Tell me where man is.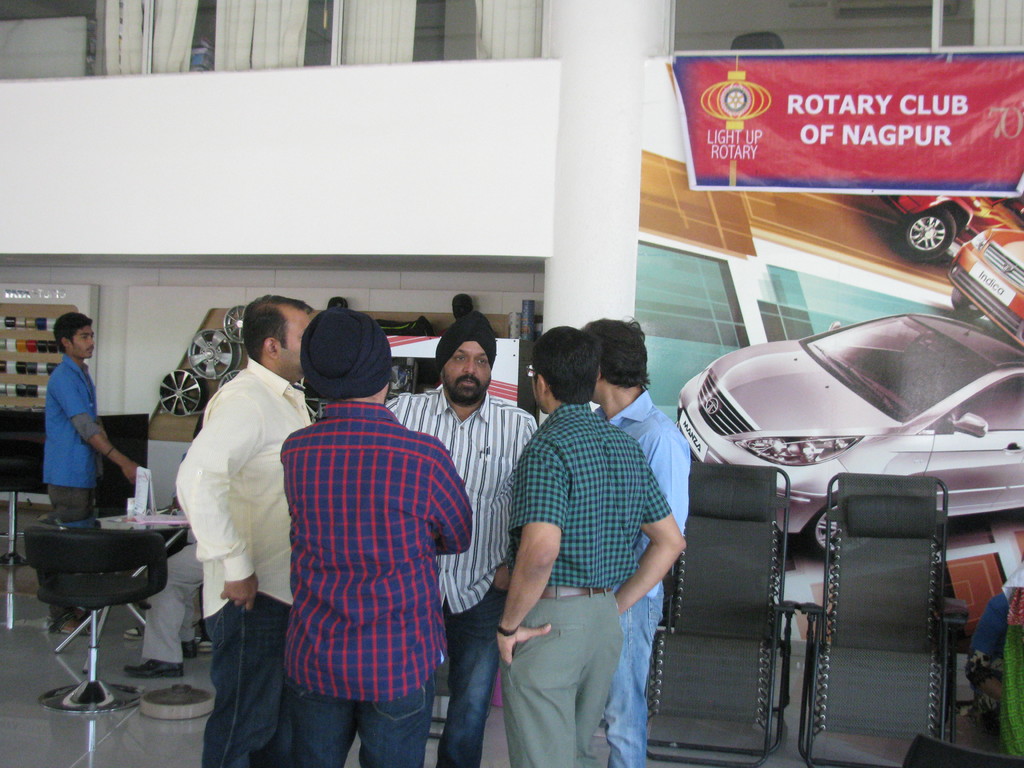
man is at 172:292:317:767.
